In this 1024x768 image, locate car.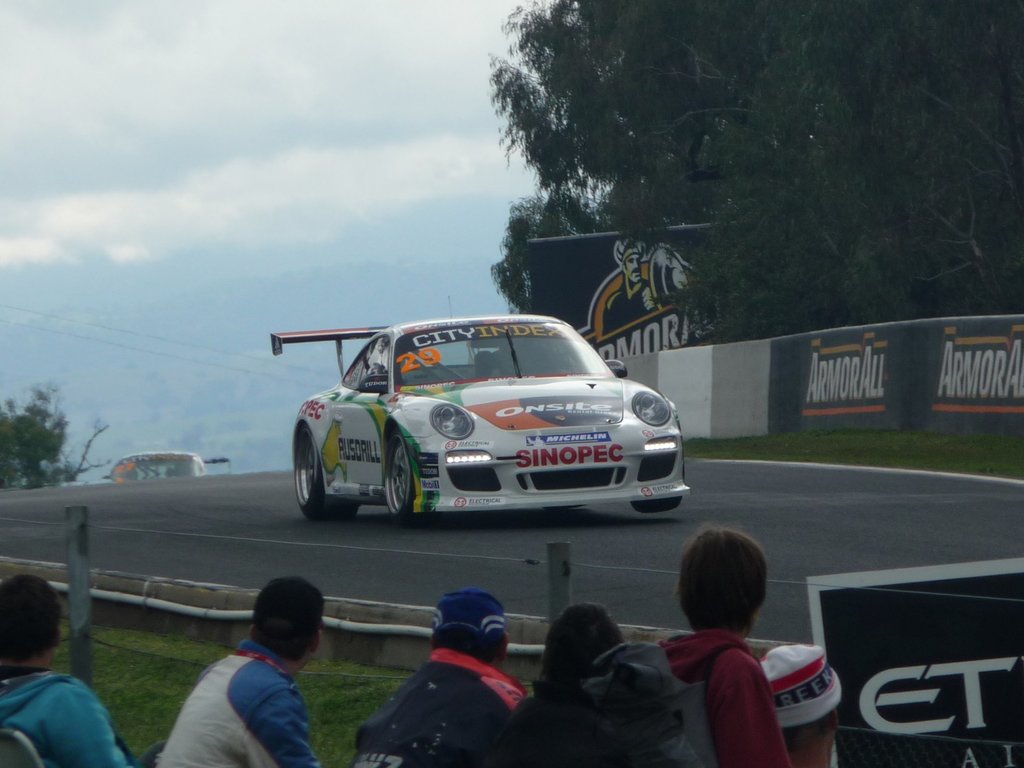
Bounding box: <bbox>267, 312, 688, 543</bbox>.
